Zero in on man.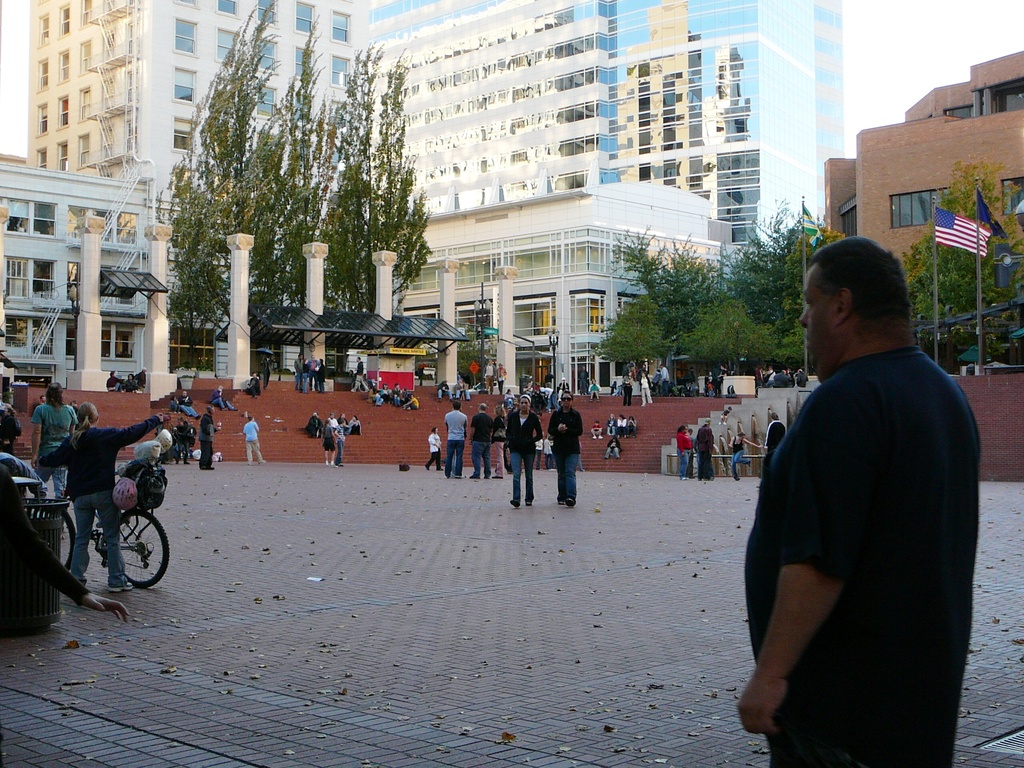
Zeroed in: bbox=(444, 399, 470, 480).
